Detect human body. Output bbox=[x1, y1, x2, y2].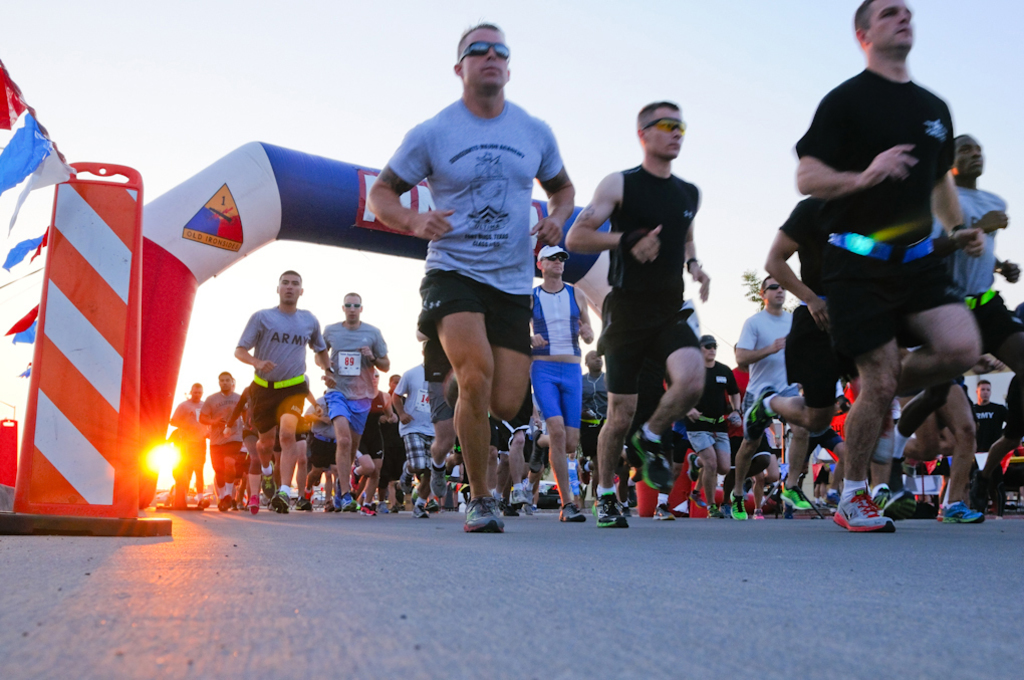
bbox=[793, 67, 979, 537].
